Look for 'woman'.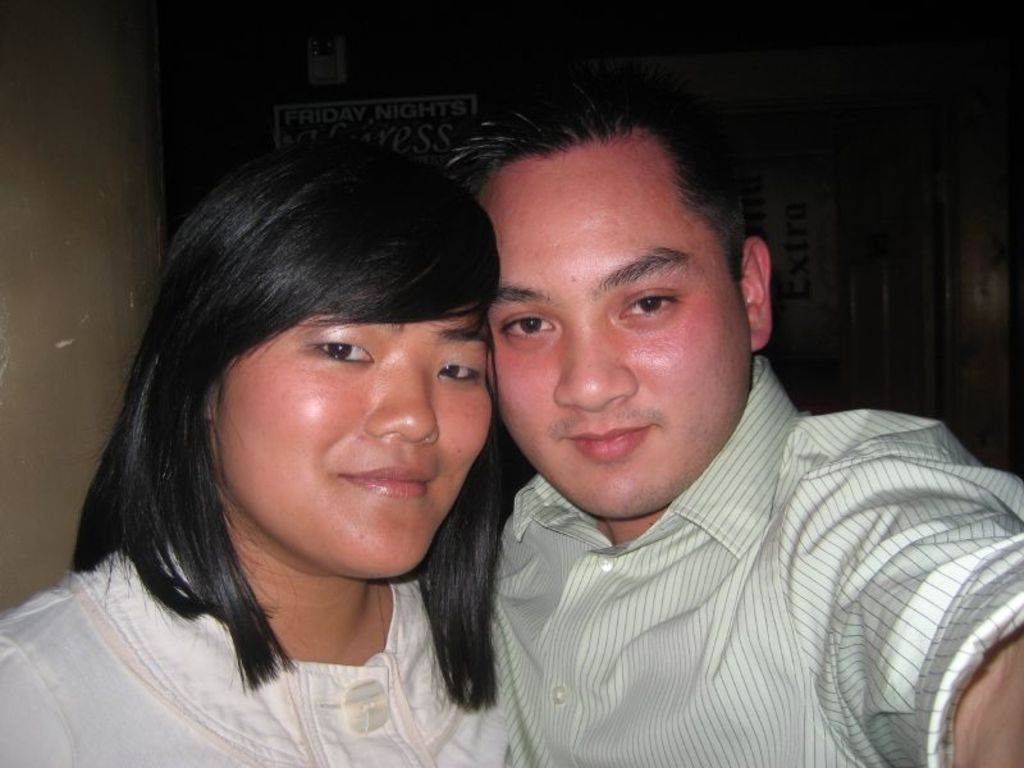
Found: 26, 119, 595, 756.
